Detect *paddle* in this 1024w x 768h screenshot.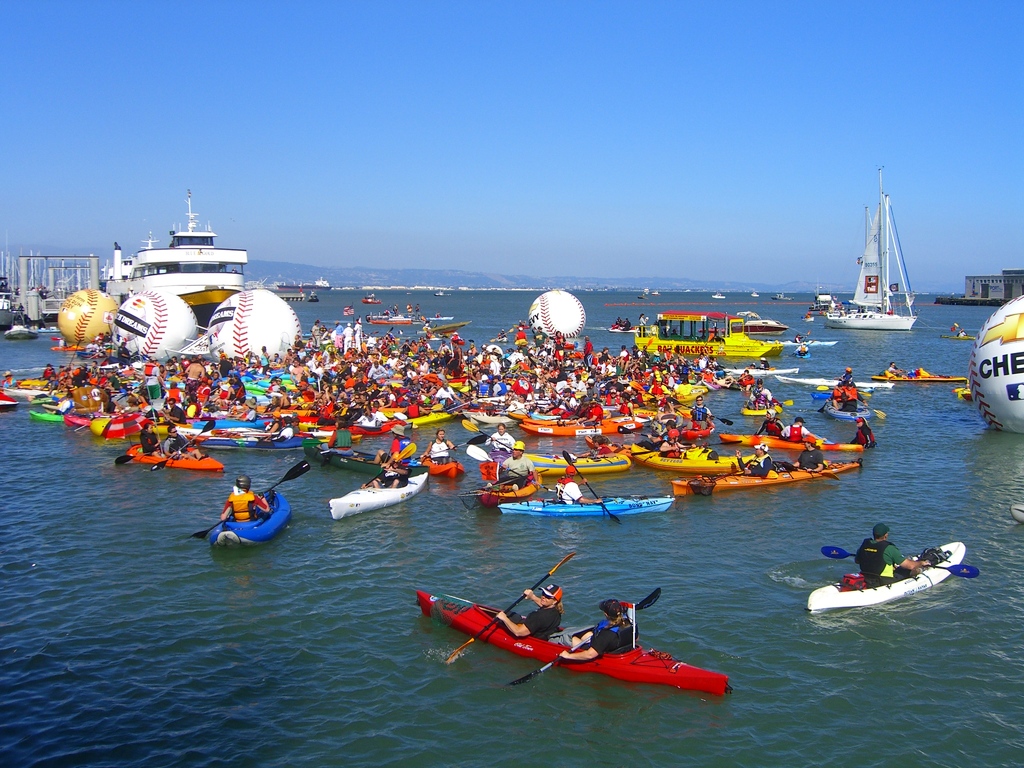
Detection: x1=764 y1=403 x2=779 y2=415.
